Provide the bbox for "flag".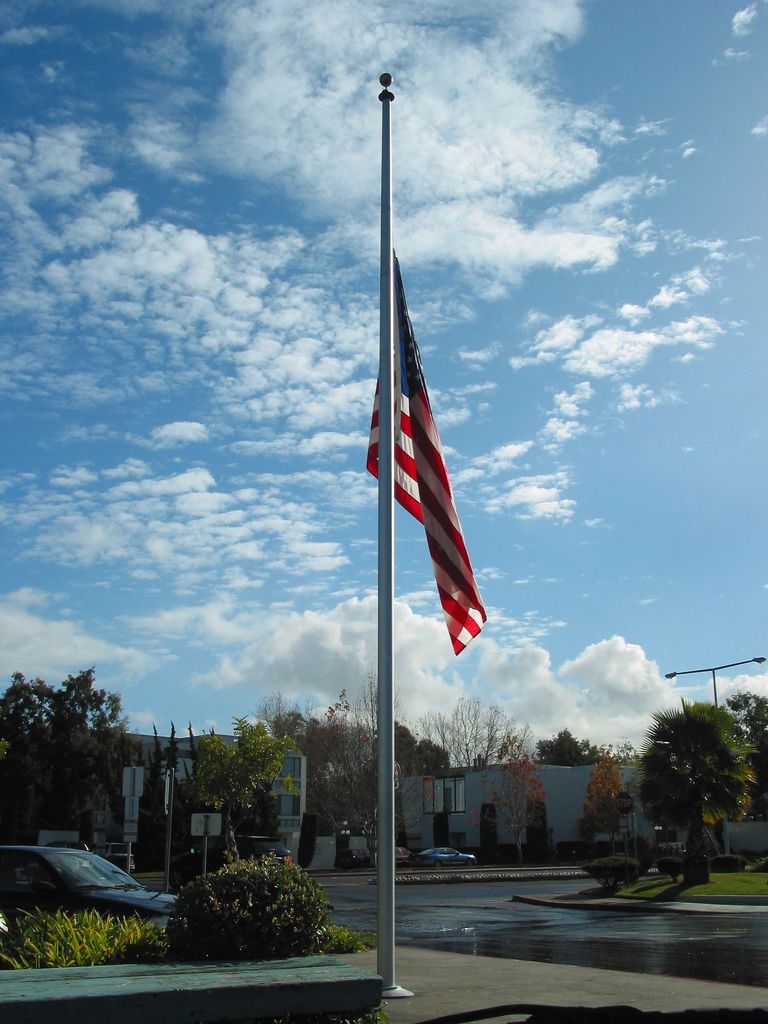
357 259 483 685.
